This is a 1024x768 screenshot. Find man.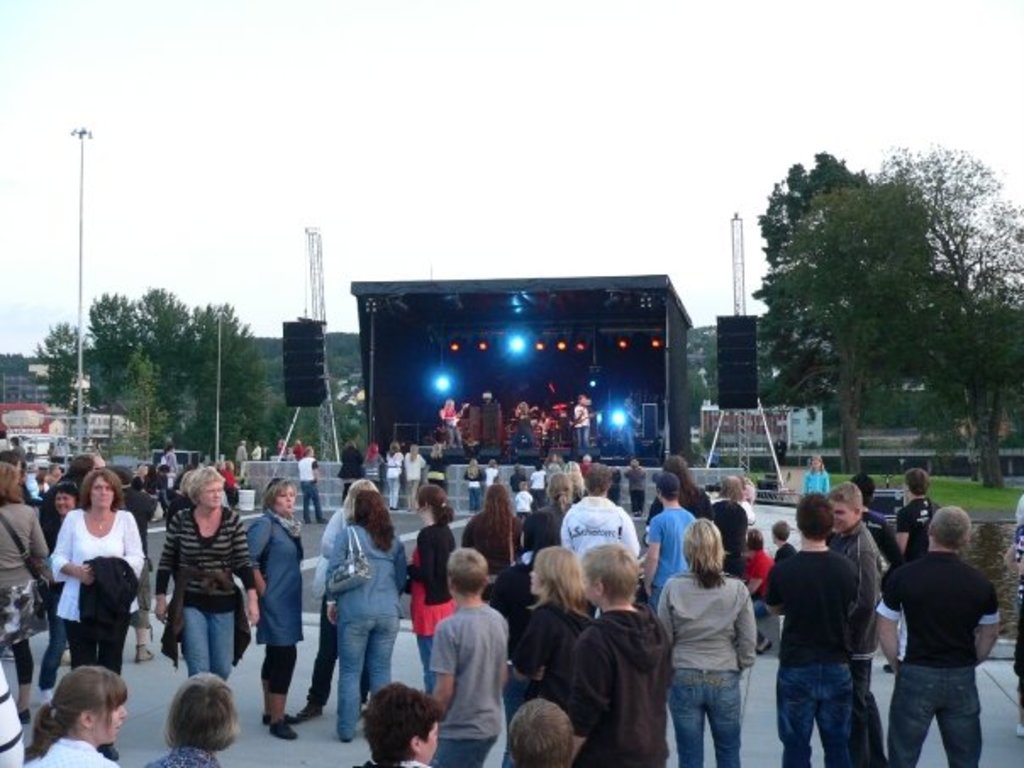
Bounding box: 882:512:1009:767.
